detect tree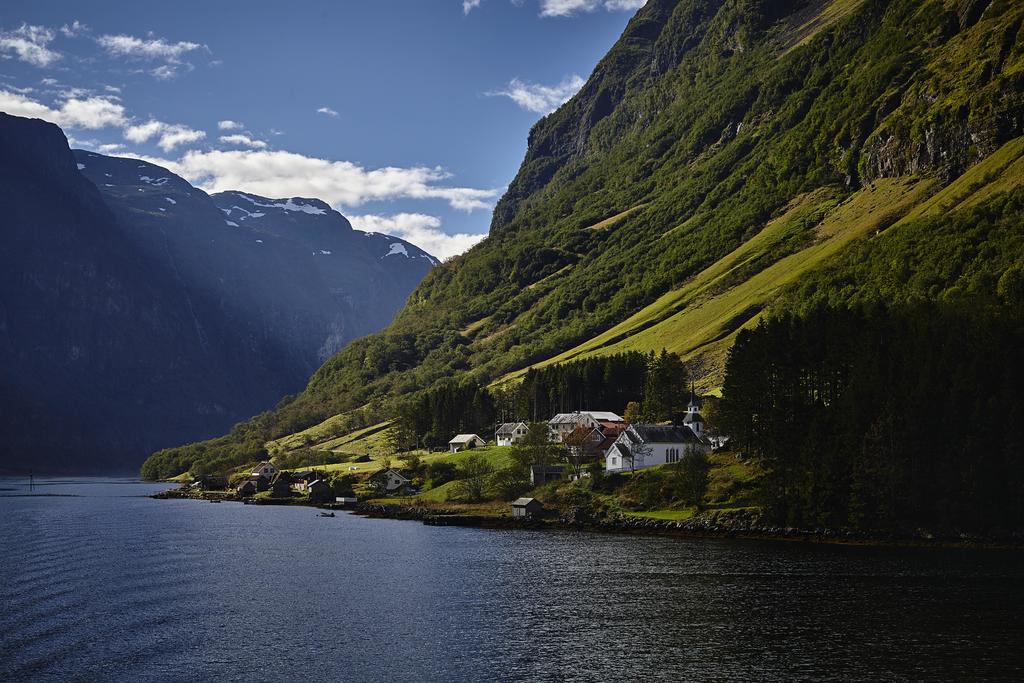
501:351:646:424
